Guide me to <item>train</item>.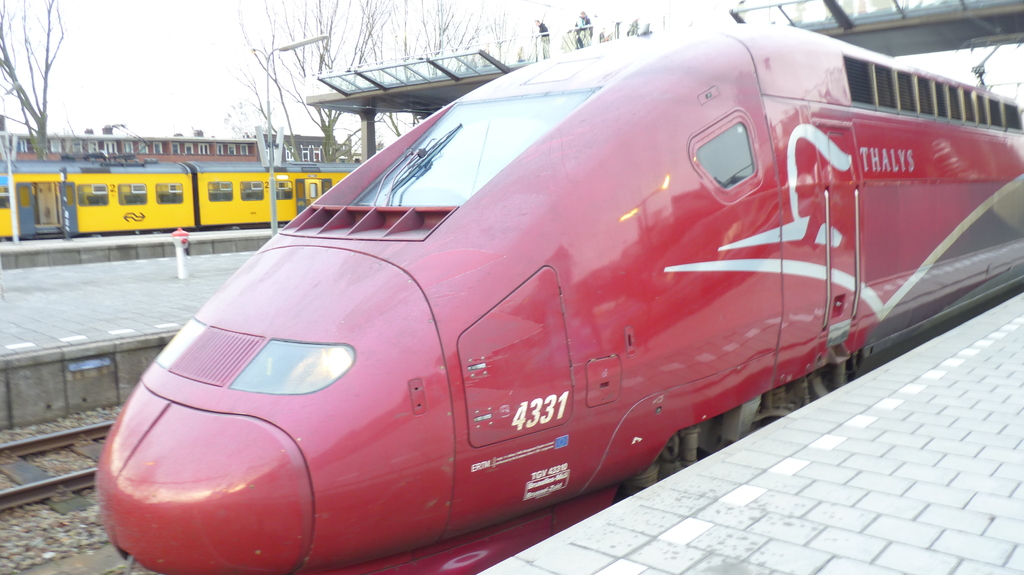
Guidance: 94, 25, 1023, 574.
